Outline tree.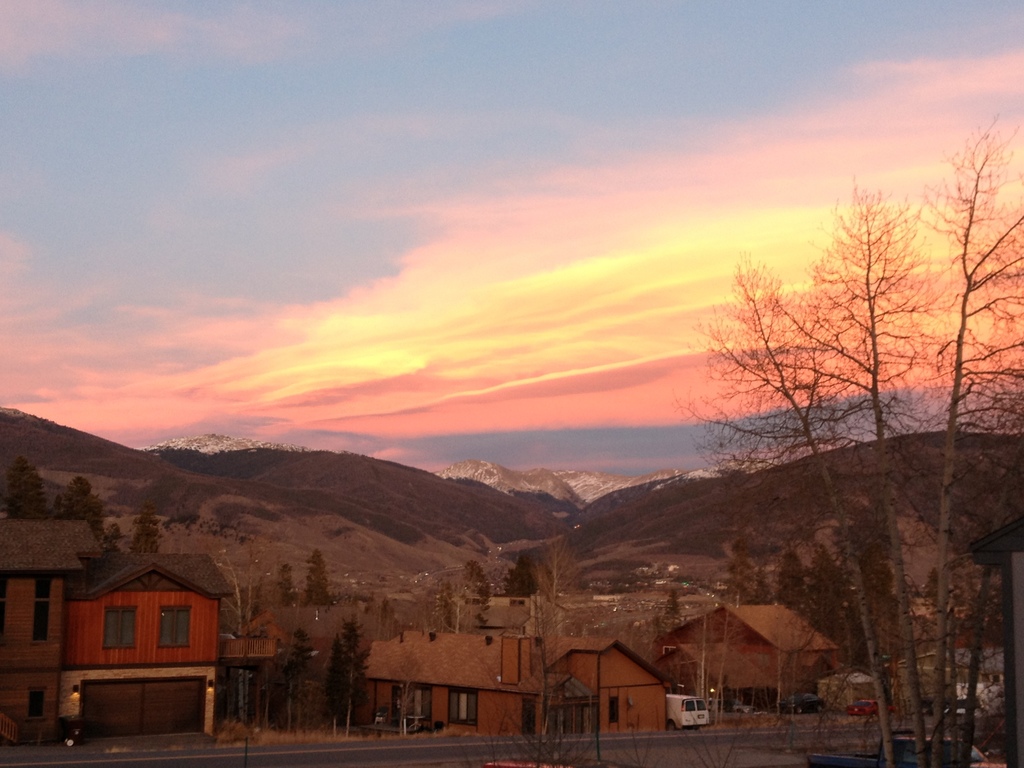
Outline: (x1=303, y1=547, x2=335, y2=614).
